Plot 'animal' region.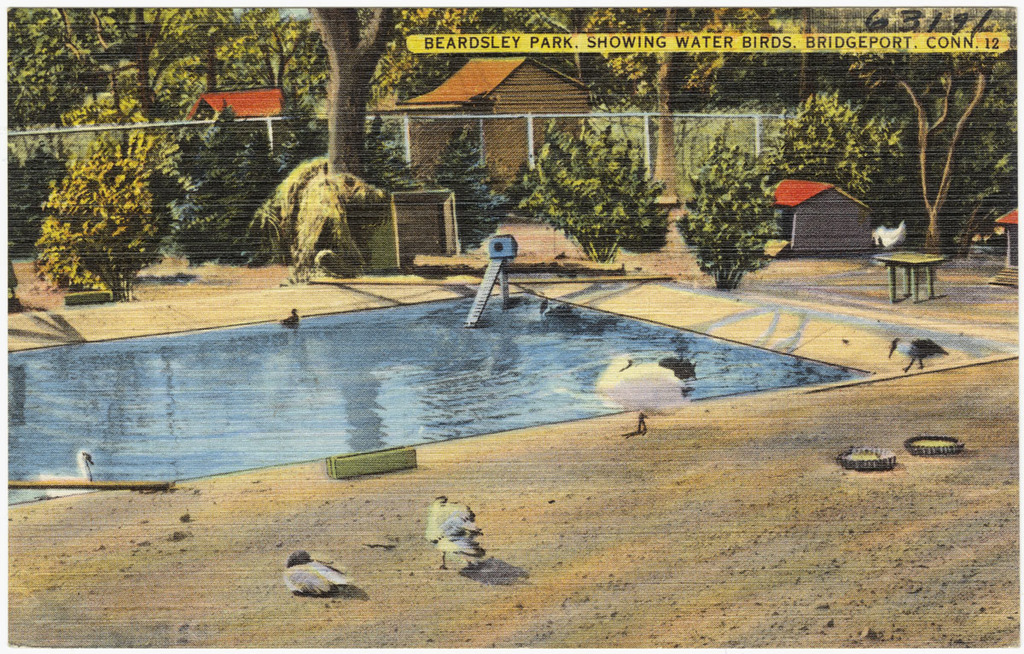
Plotted at (left=868, top=224, right=906, bottom=250).
